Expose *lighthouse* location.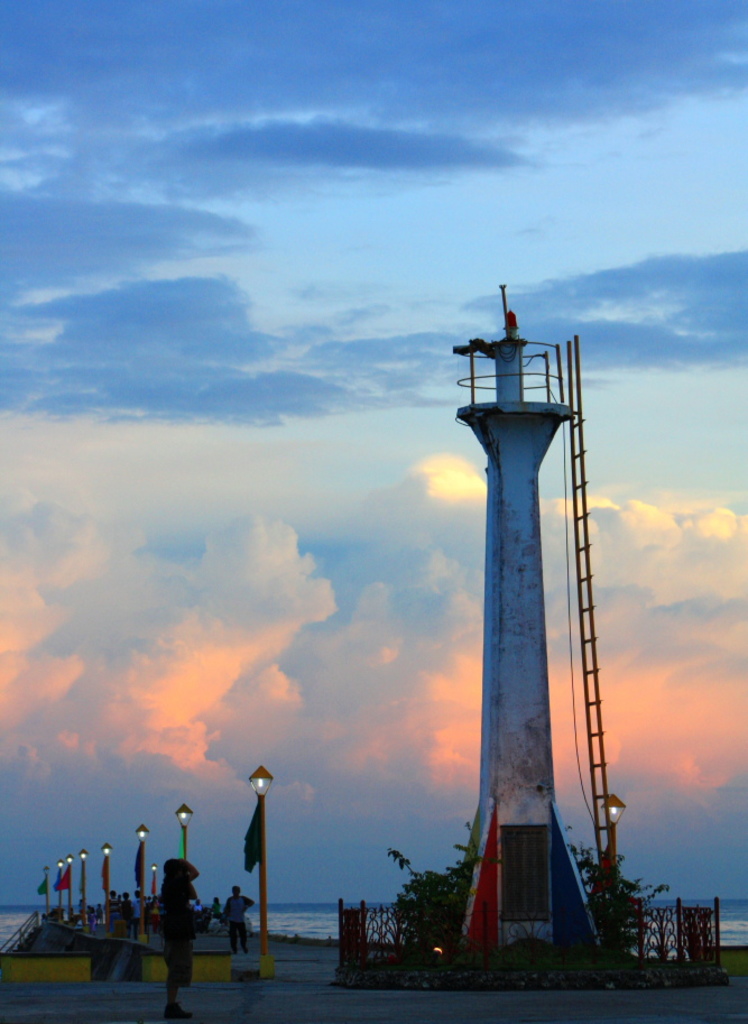
Exposed at 436/275/599/968.
